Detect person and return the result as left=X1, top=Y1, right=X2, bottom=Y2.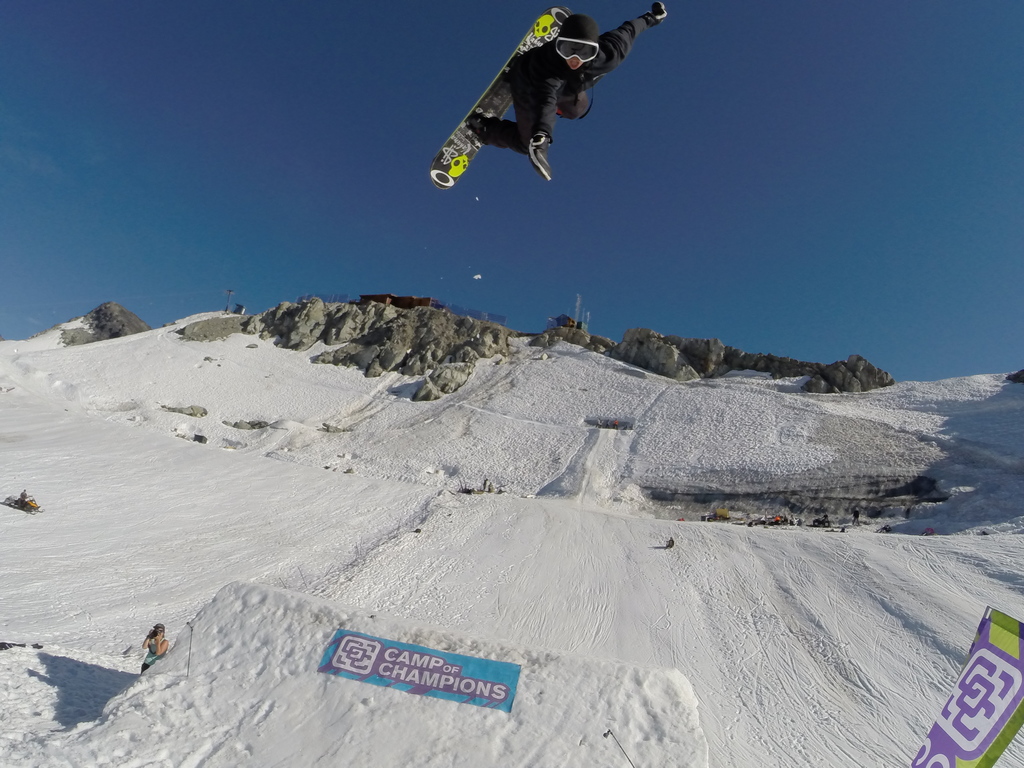
left=612, top=416, right=618, bottom=429.
